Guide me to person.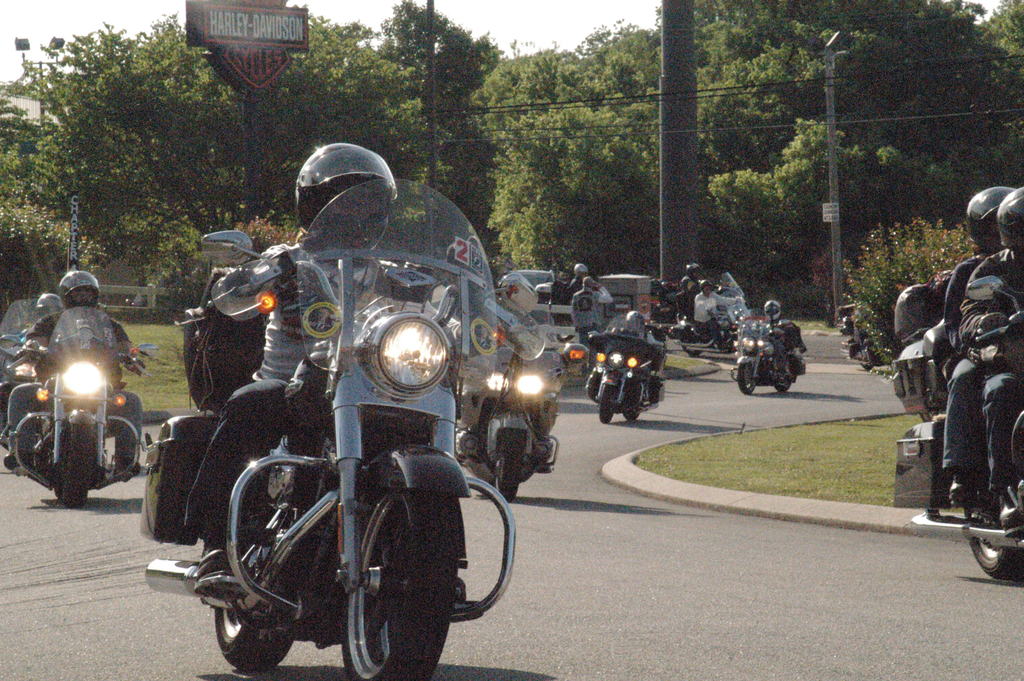
Guidance: <region>570, 277, 613, 371</region>.
